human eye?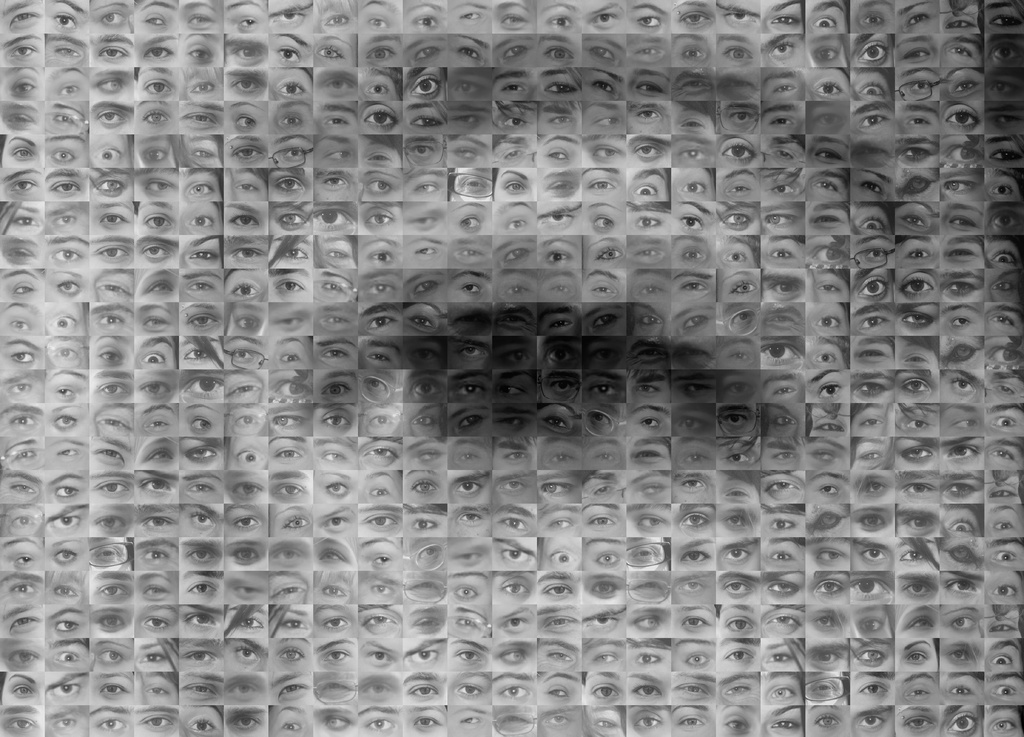
pyautogui.locateOnScreen(722, 47, 752, 62)
